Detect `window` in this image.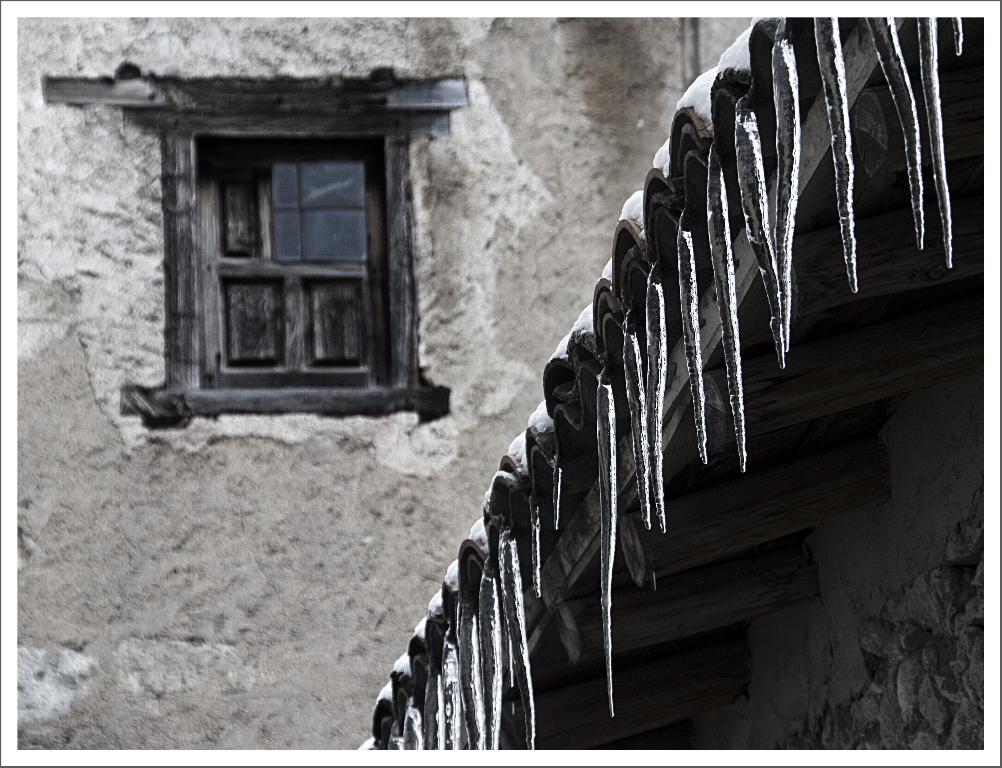
Detection: bbox(44, 58, 455, 423).
